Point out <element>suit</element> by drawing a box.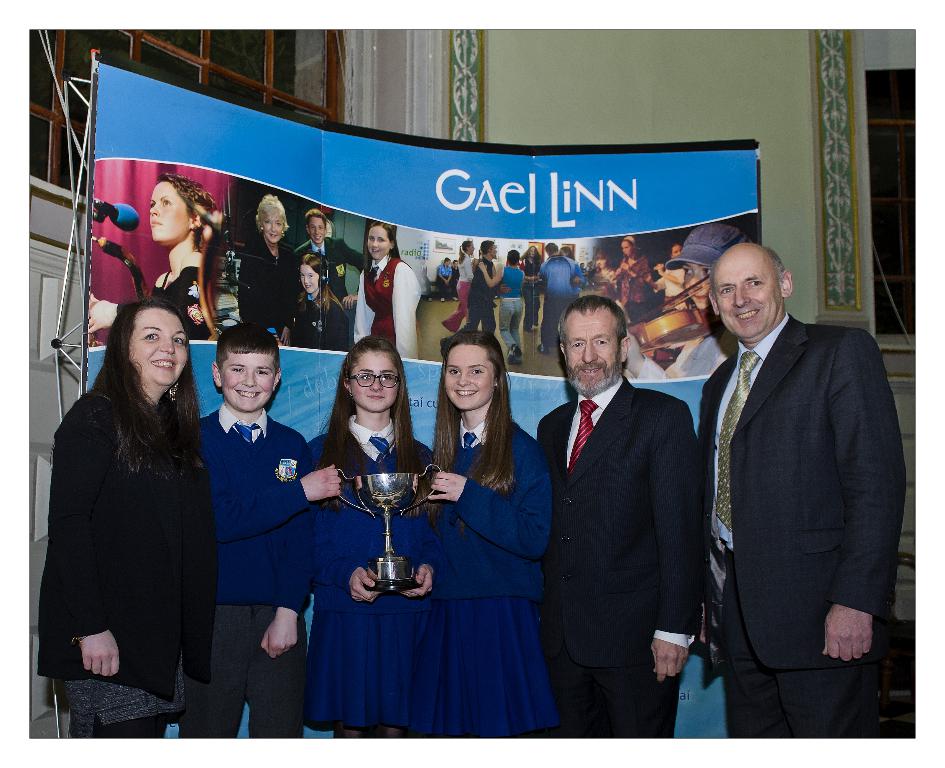
697,313,909,753.
